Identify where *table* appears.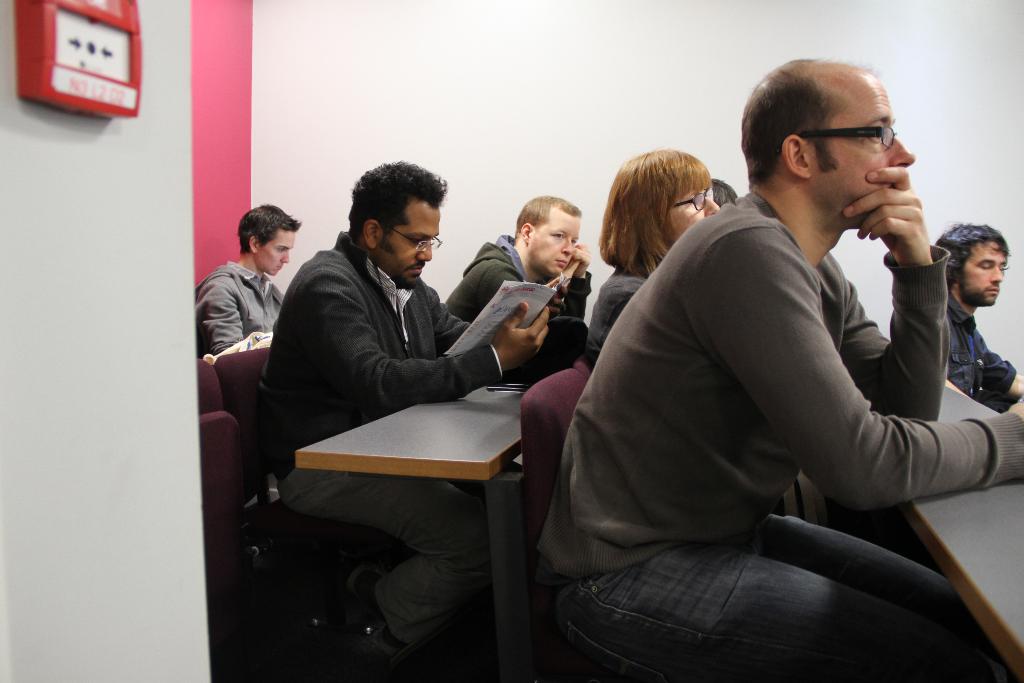
Appears at box=[292, 379, 555, 609].
